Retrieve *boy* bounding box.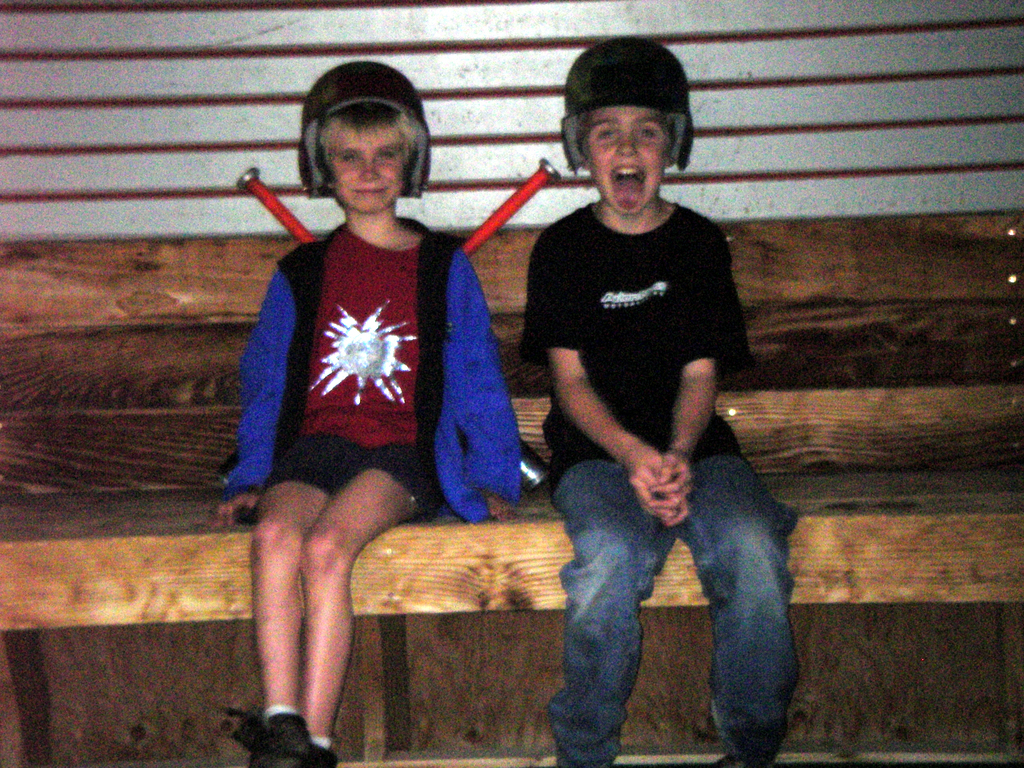
Bounding box: select_region(522, 41, 799, 767).
